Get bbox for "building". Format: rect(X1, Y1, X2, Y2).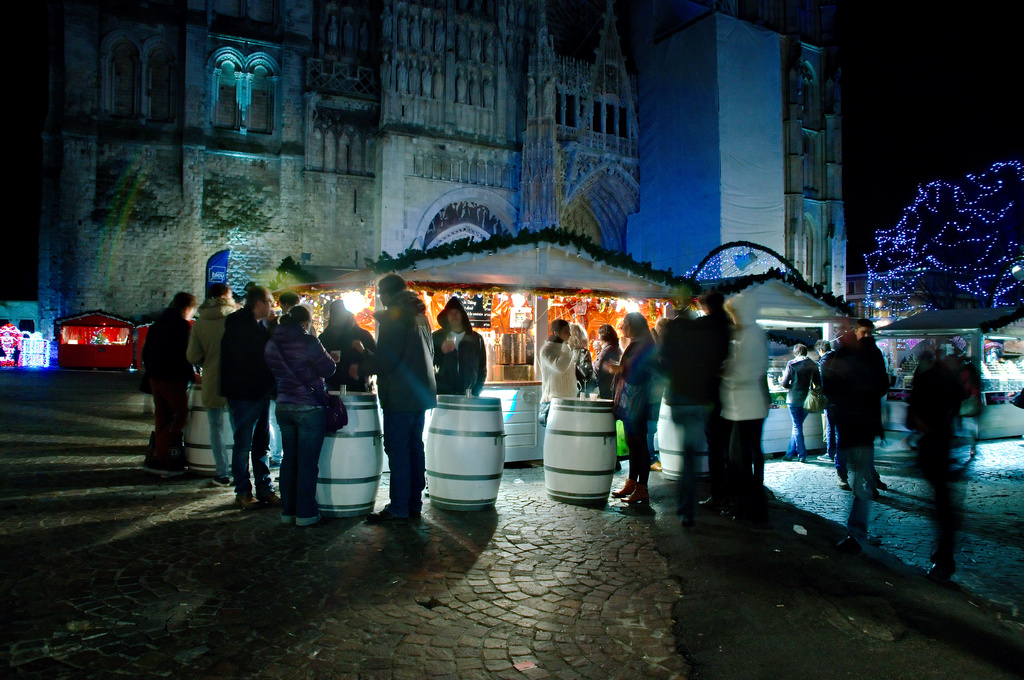
rect(40, 0, 843, 367).
